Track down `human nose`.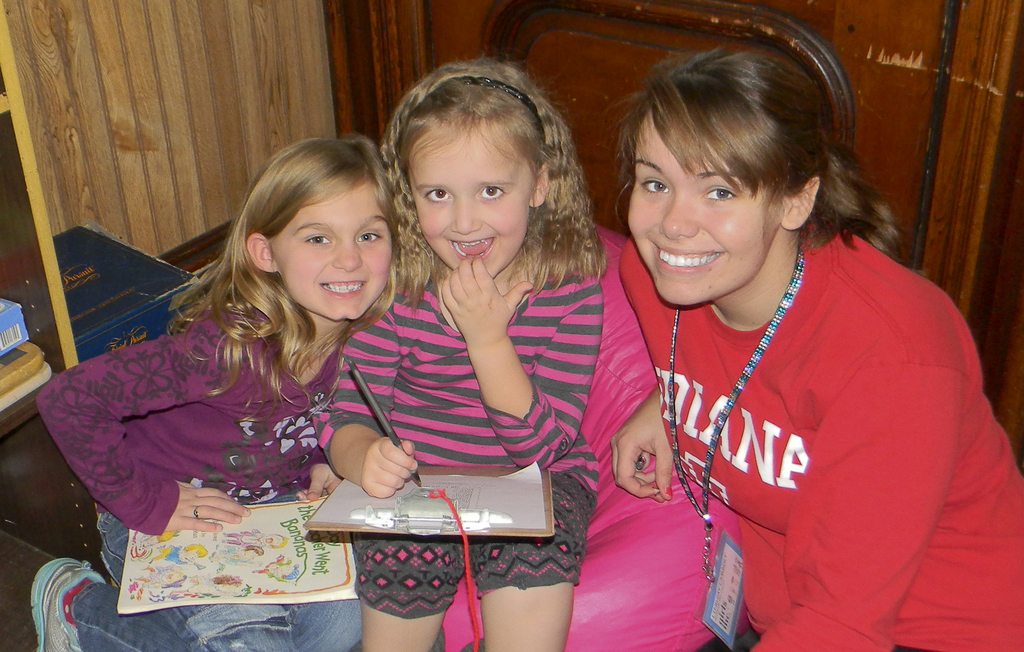
Tracked to left=450, top=192, right=481, bottom=231.
